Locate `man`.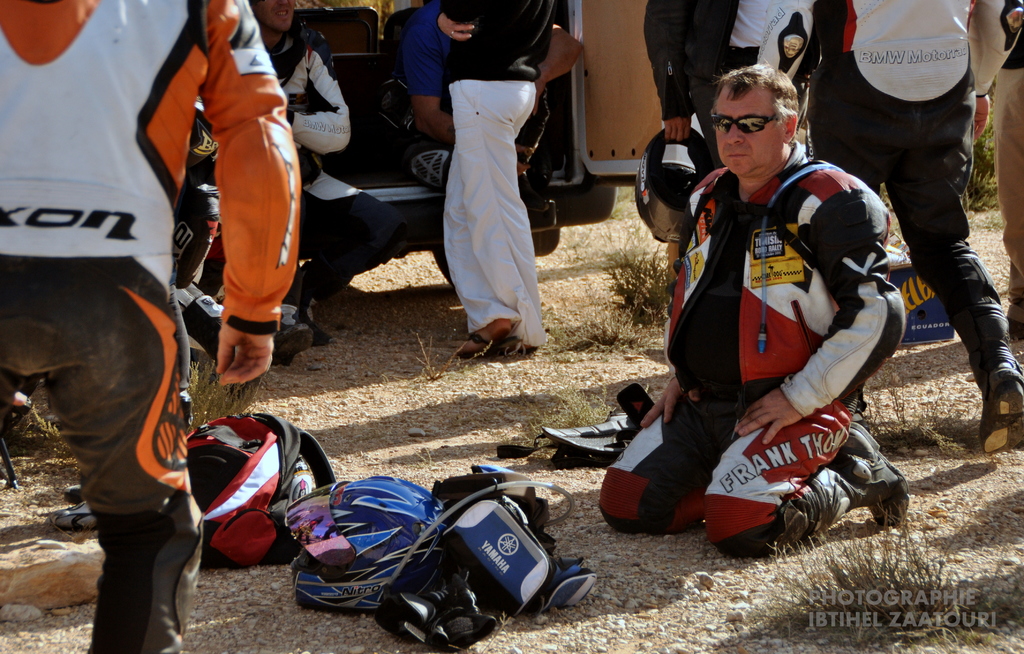
Bounding box: 637:0:758:315.
